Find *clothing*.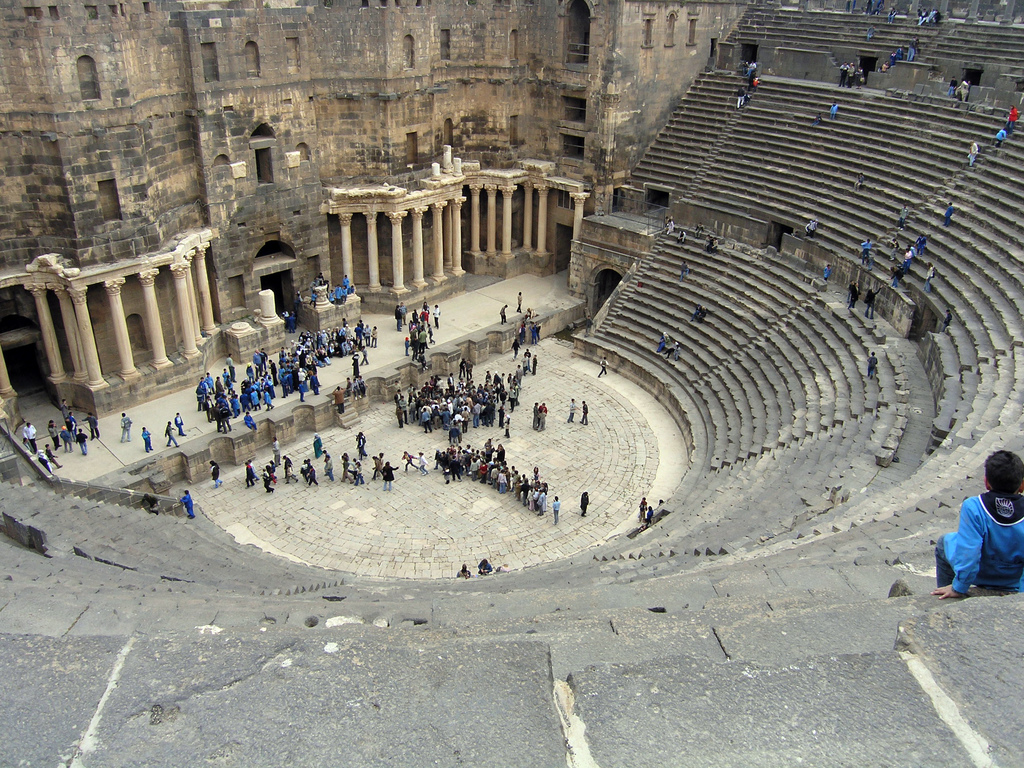
crop(243, 465, 256, 486).
